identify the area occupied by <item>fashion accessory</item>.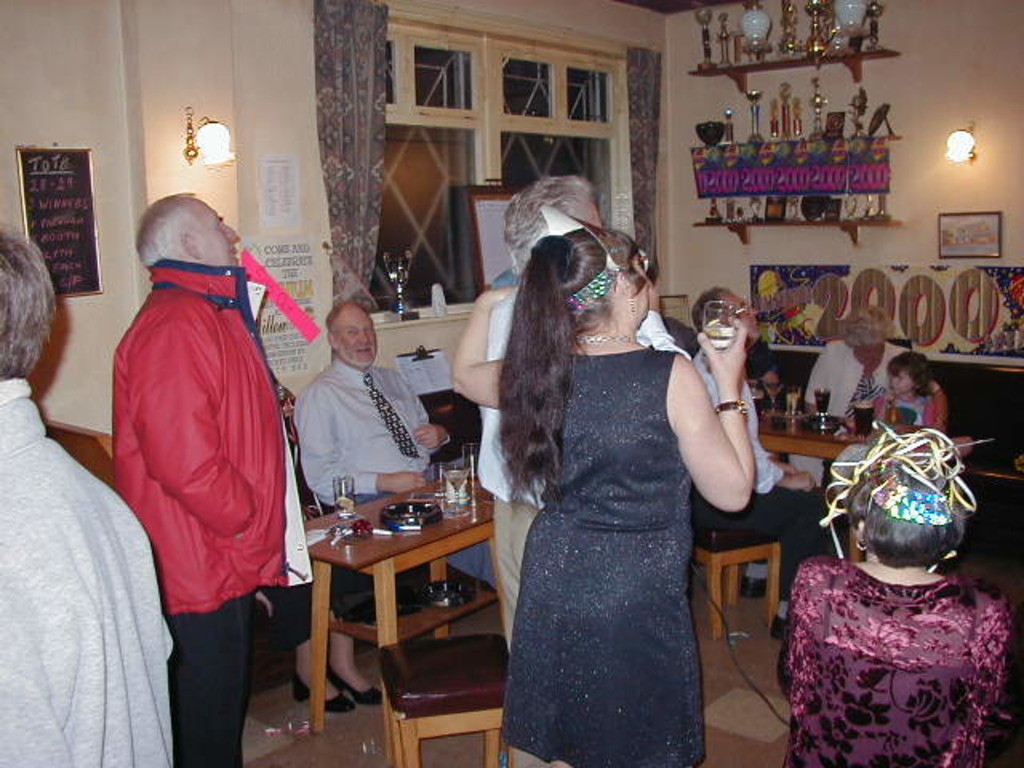
Area: 576 328 640 339.
